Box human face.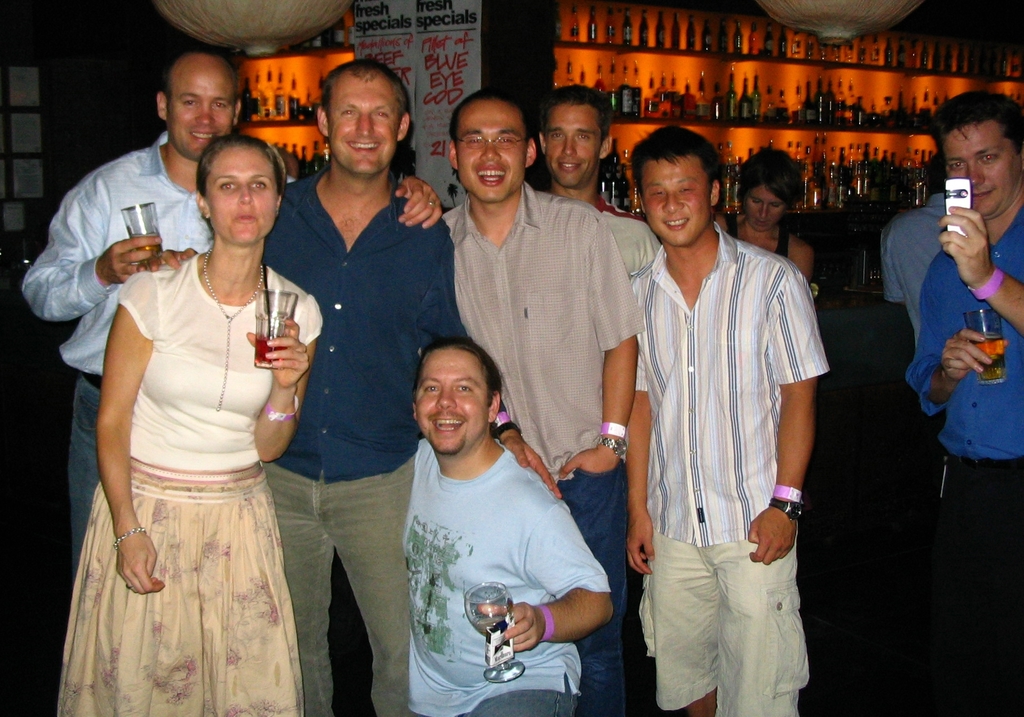
pyautogui.locateOnScreen(456, 111, 519, 204).
